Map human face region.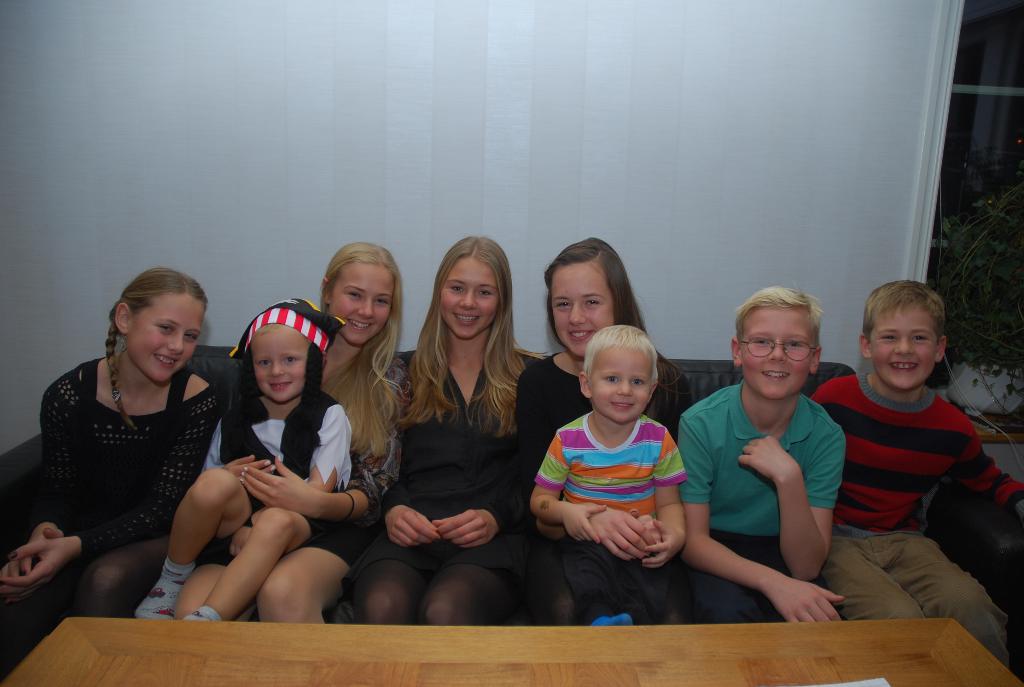
Mapped to (left=552, top=265, right=614, bottom=356).
